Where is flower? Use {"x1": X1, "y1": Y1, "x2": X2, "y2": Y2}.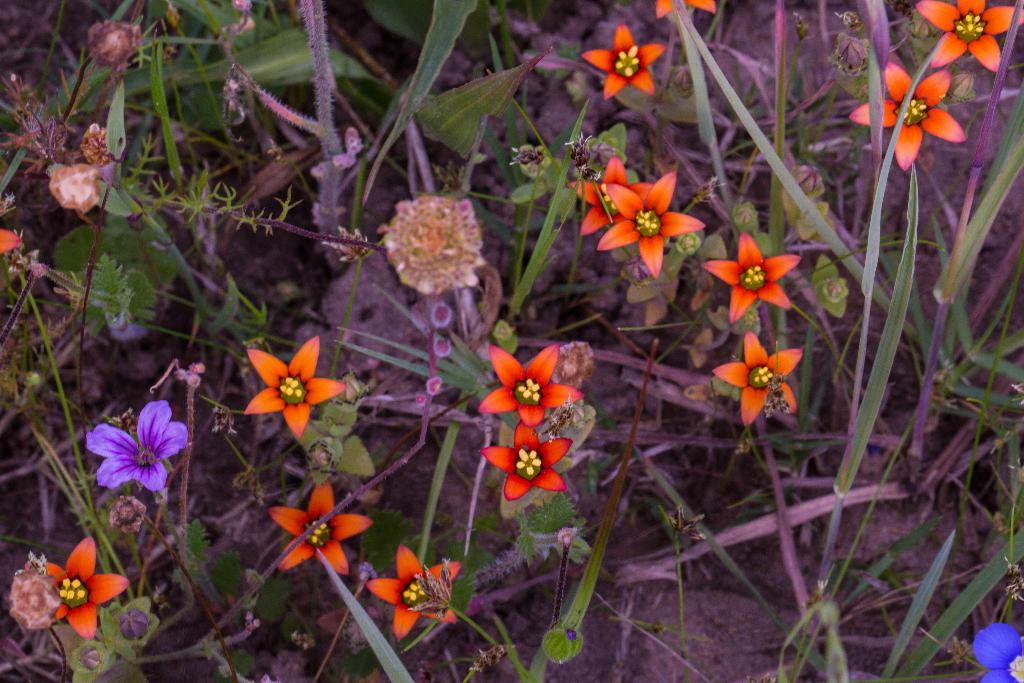
{"x1": 84, "y1": 396, "x2": 199, "y2": 492}.
